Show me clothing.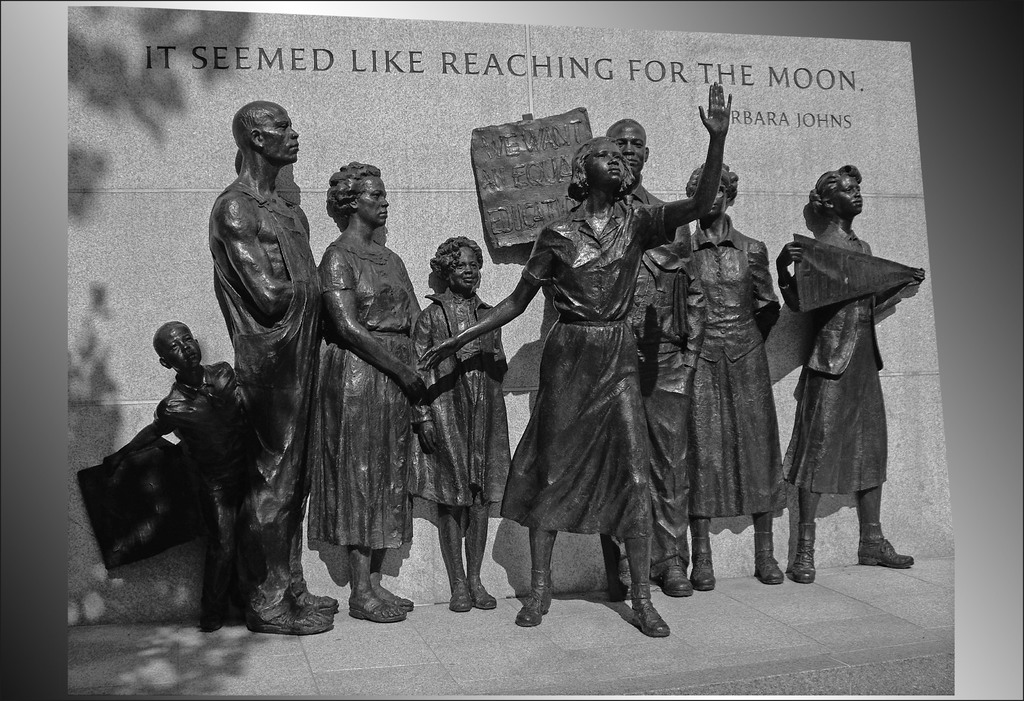
clothing is here: {"left": 664, "top": 210, "right": 775, "bottom": 518}.
